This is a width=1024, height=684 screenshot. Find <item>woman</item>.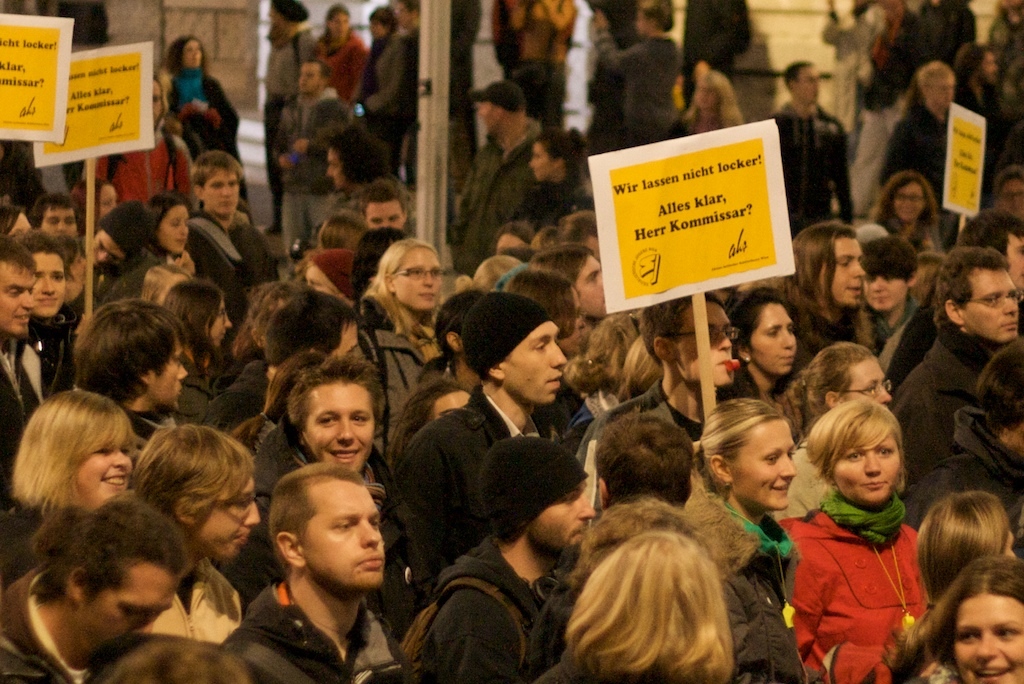
Bounding box: 153,191,207,285.
